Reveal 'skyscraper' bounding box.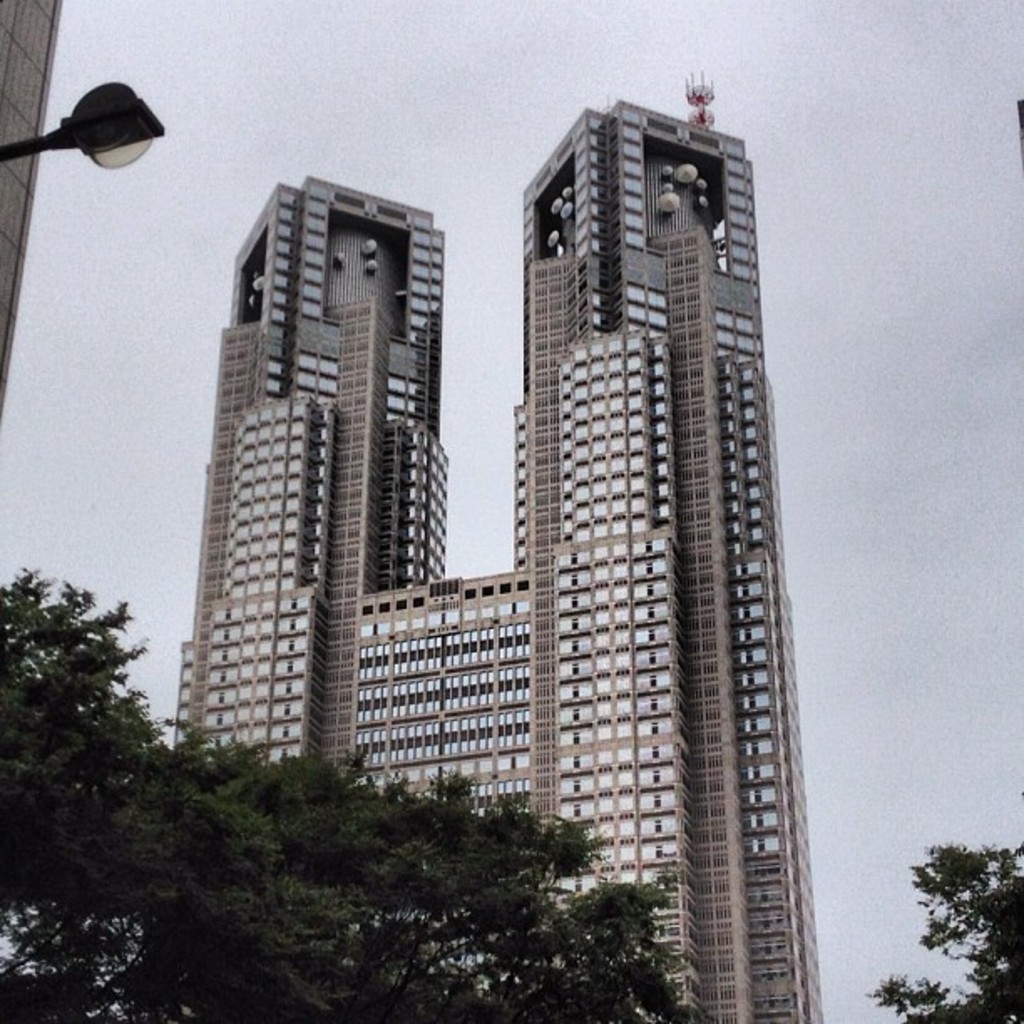
Revealed: (171,90,823,1022).
